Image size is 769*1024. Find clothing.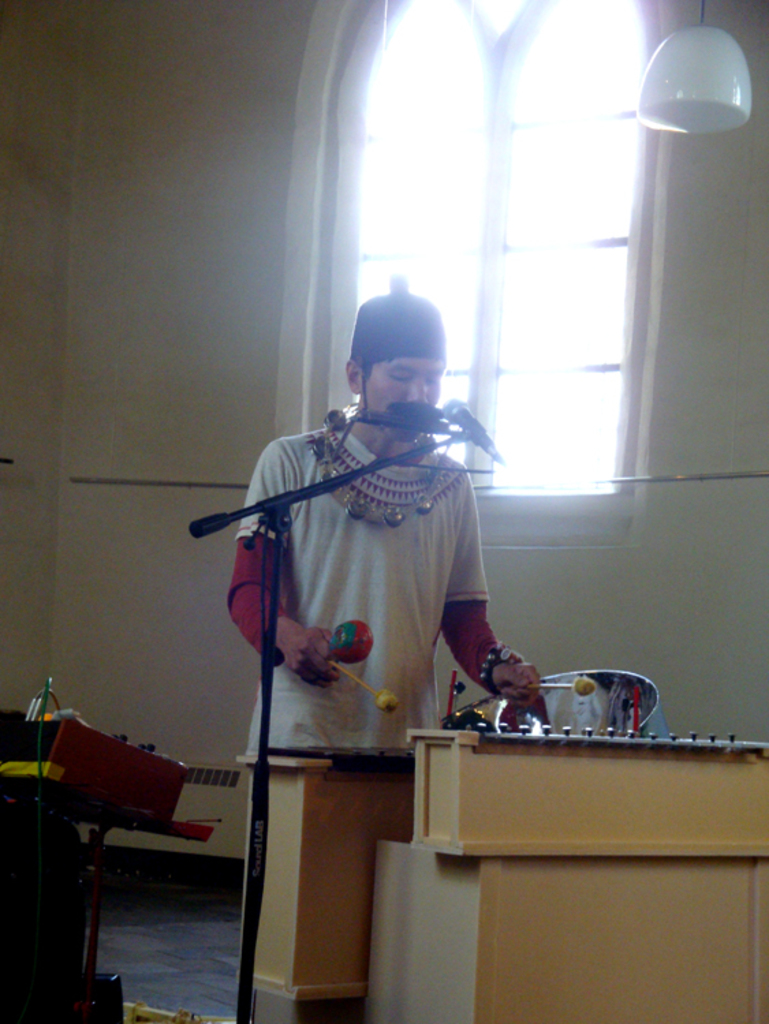
229, 261, 565, 847.
